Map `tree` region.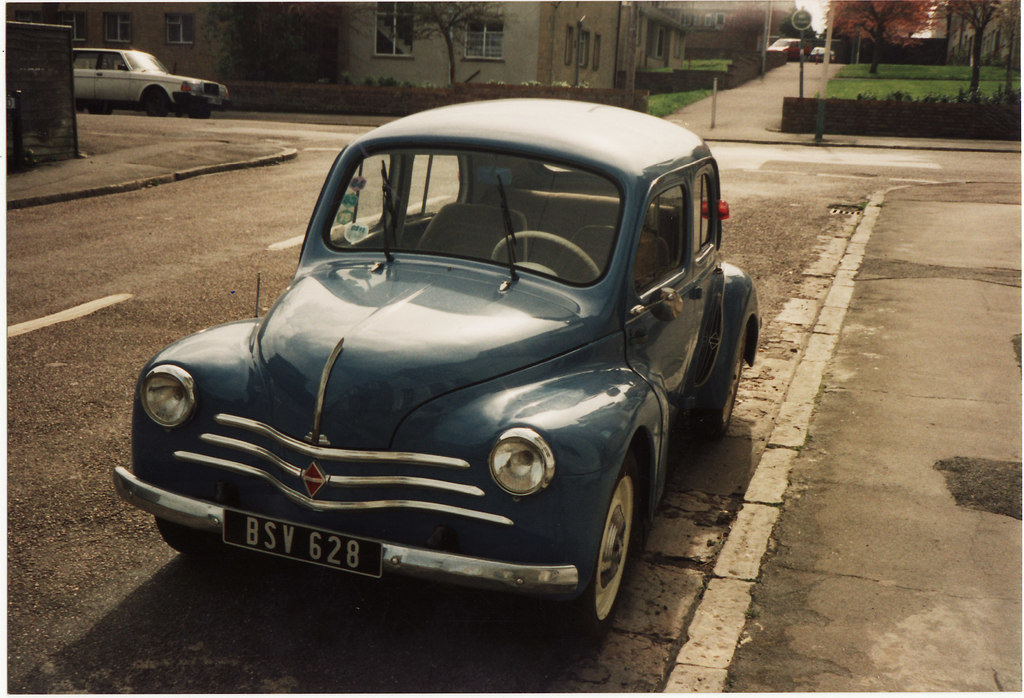
Mapped to (x1=377, y1=0, x2=512, y2=86).
